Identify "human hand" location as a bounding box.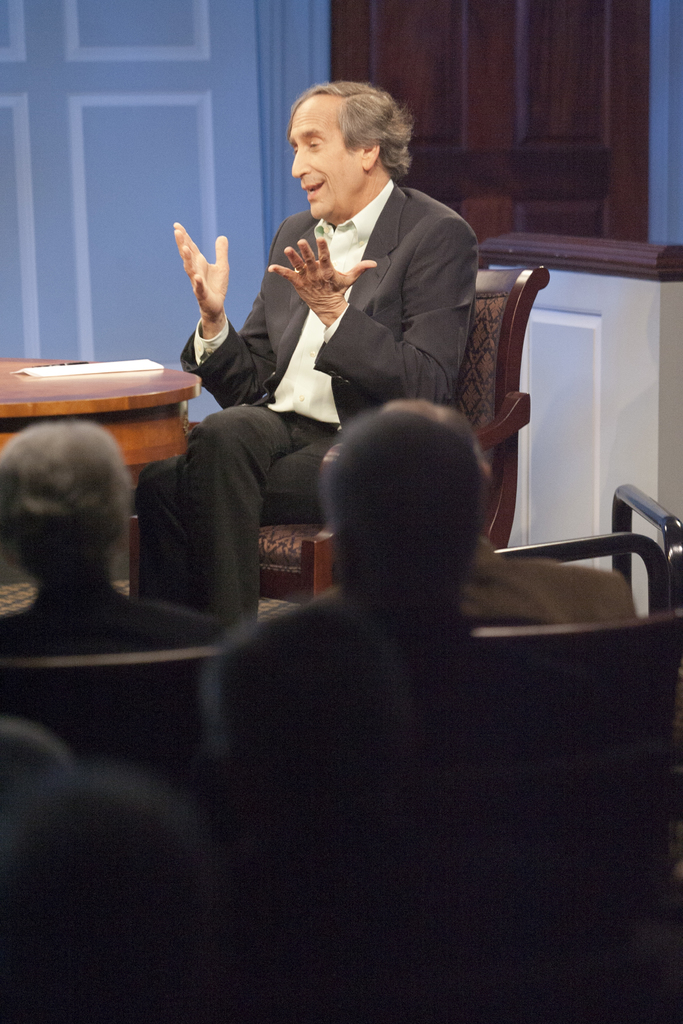
(167,211,236,323).
